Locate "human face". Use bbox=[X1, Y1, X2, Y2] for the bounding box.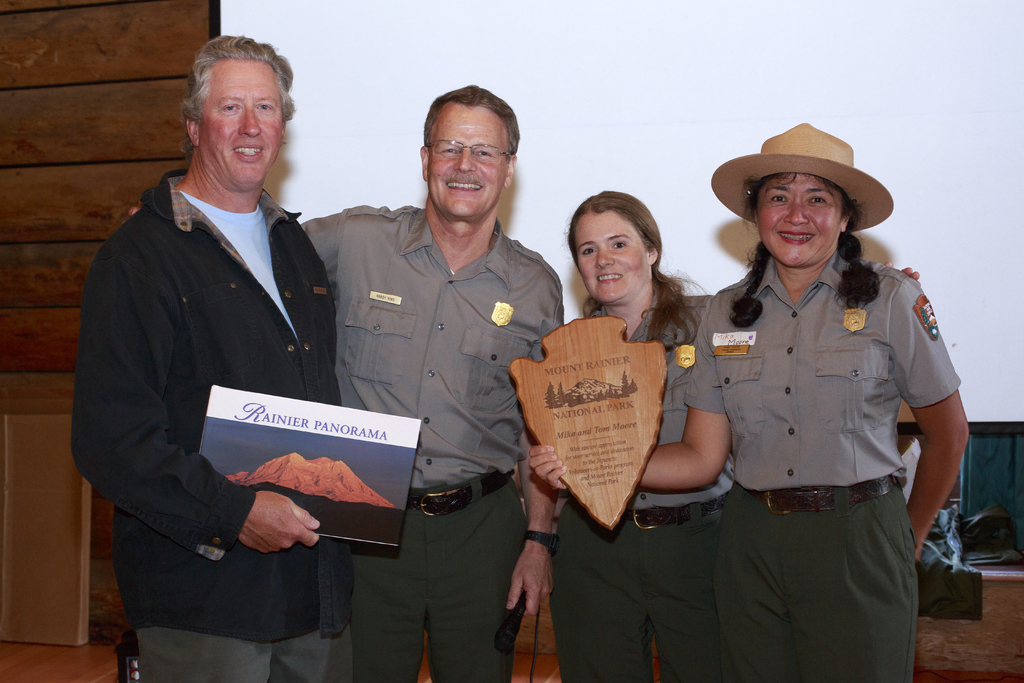
bbox=[757, 172, 844, 268].
